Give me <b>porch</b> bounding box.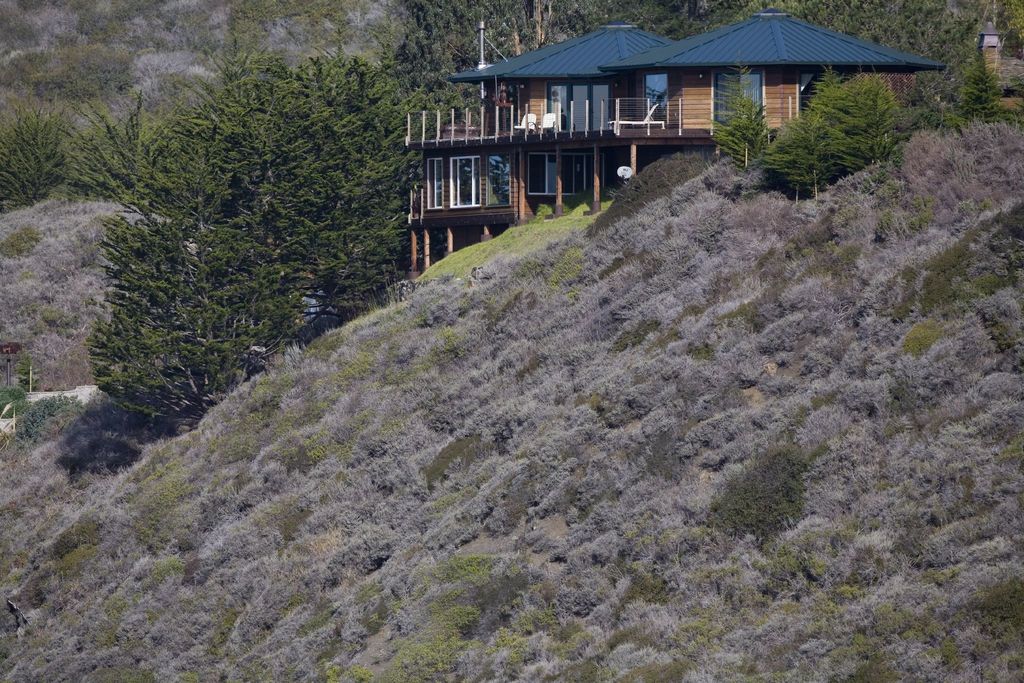
619/94/815/142.
